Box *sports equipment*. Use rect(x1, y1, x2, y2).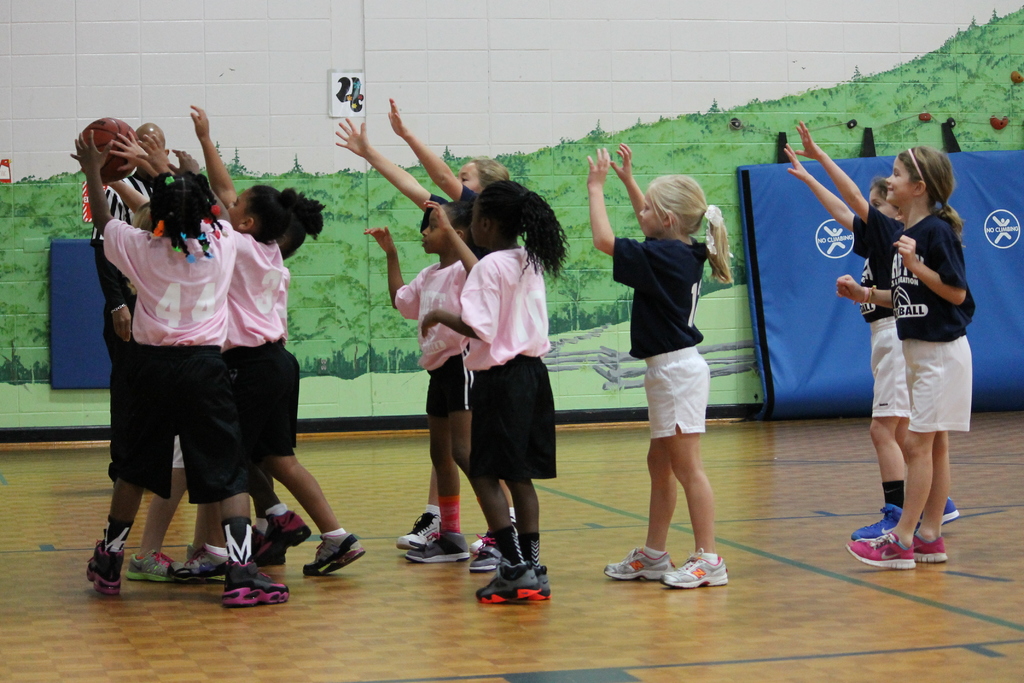
rect(396, 263, 474, 418).
